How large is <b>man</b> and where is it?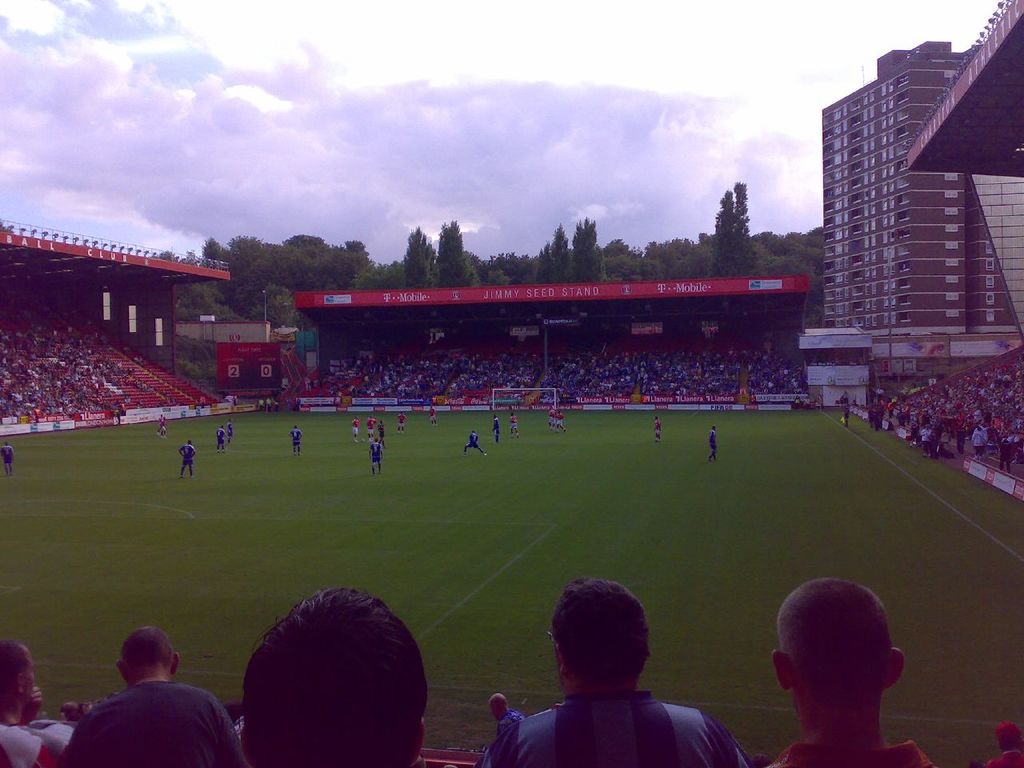
Bounding box: 287,426,302,453.
